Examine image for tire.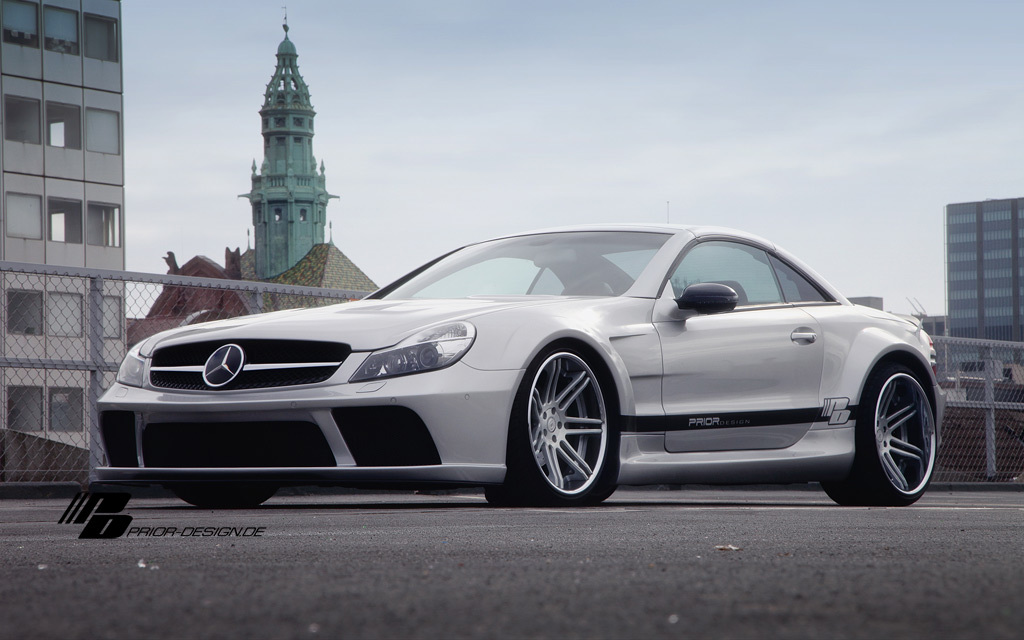
Examination result: bbox=(183, 488, 277, 506).
